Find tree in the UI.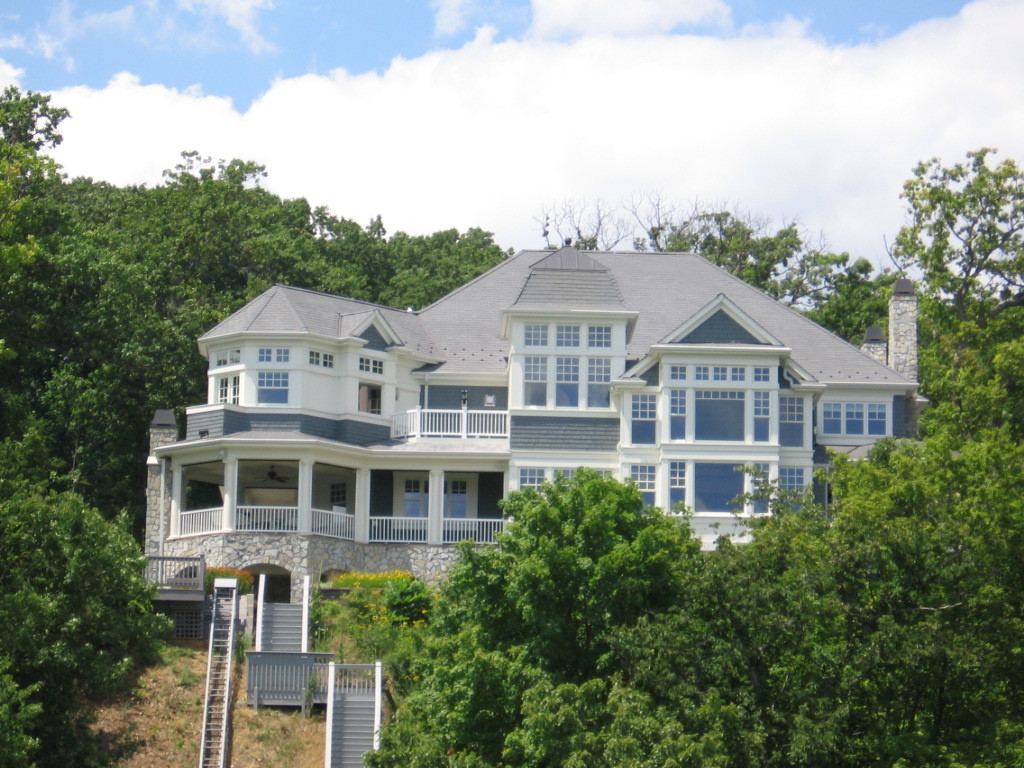
UI element at <box>800,254,901,344</box>.
